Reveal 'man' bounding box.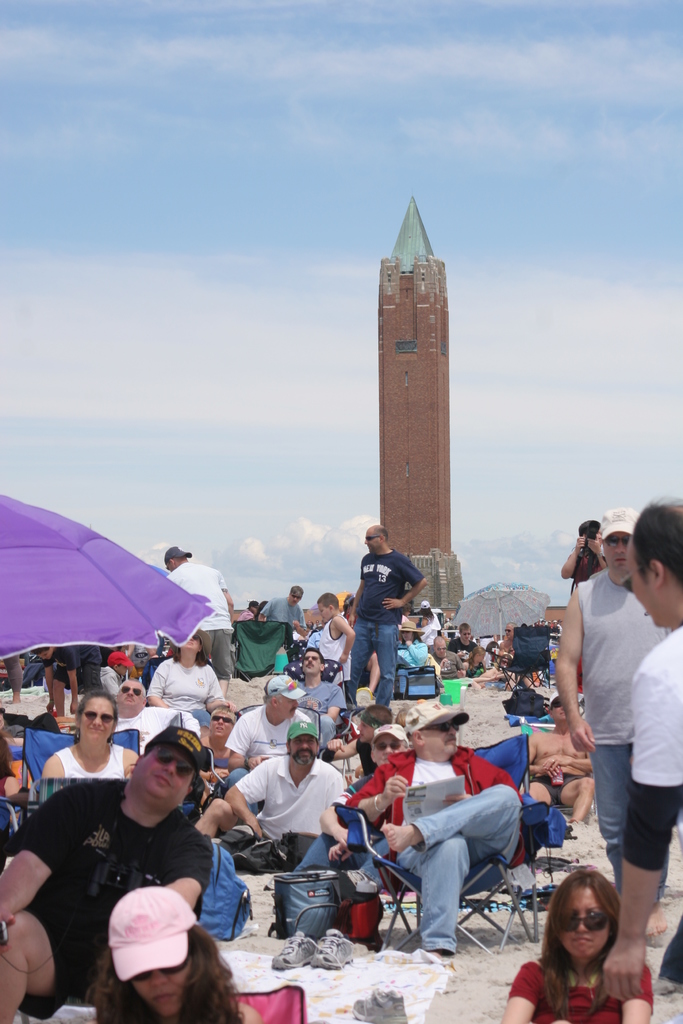
Revealed: Rect(162, 545, 234, 679).
